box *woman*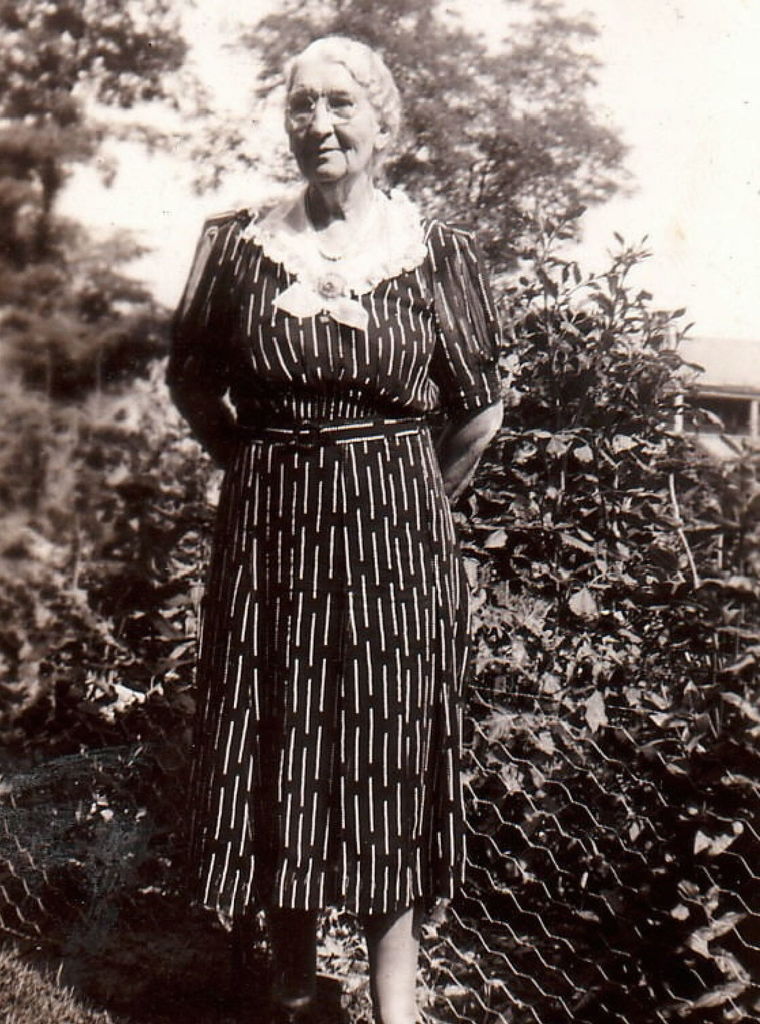
164,65,484,1010
